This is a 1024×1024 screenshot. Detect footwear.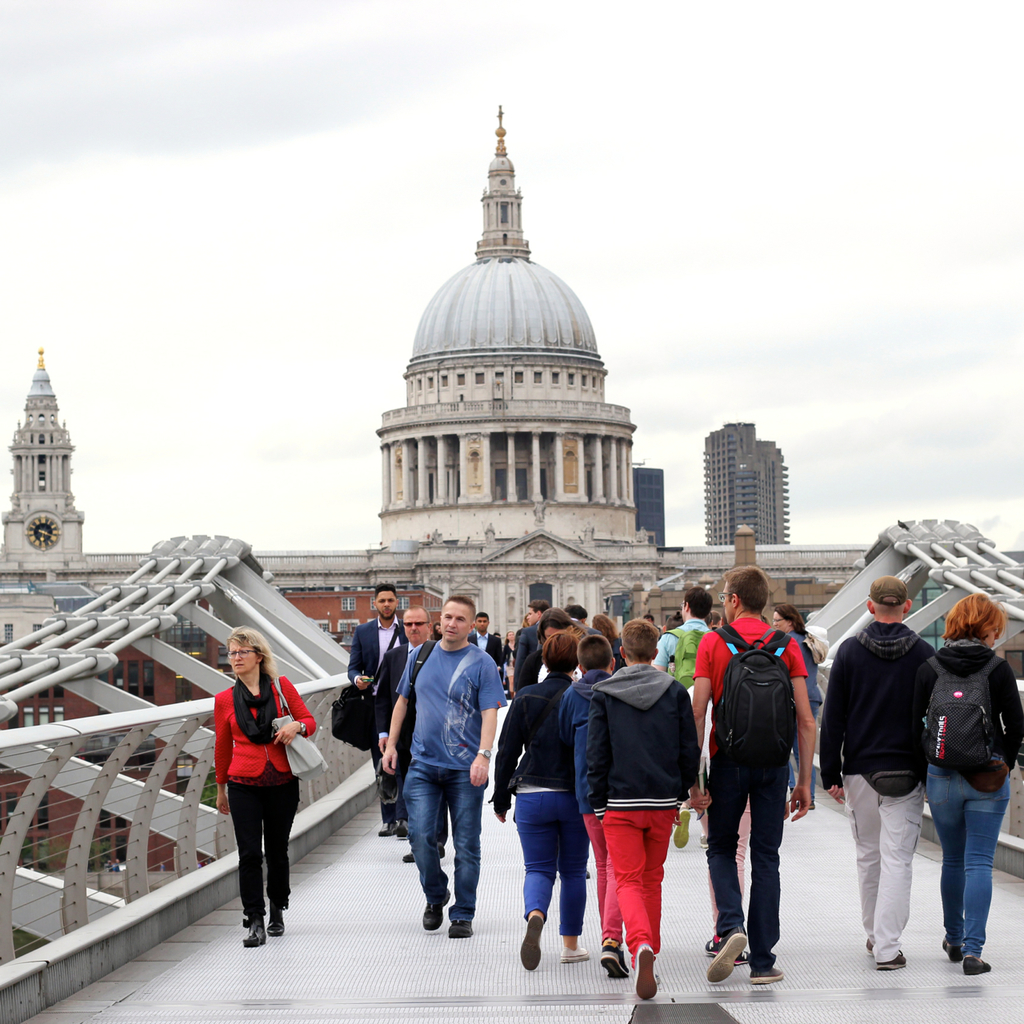
box=[869, 950, 908, 968].
